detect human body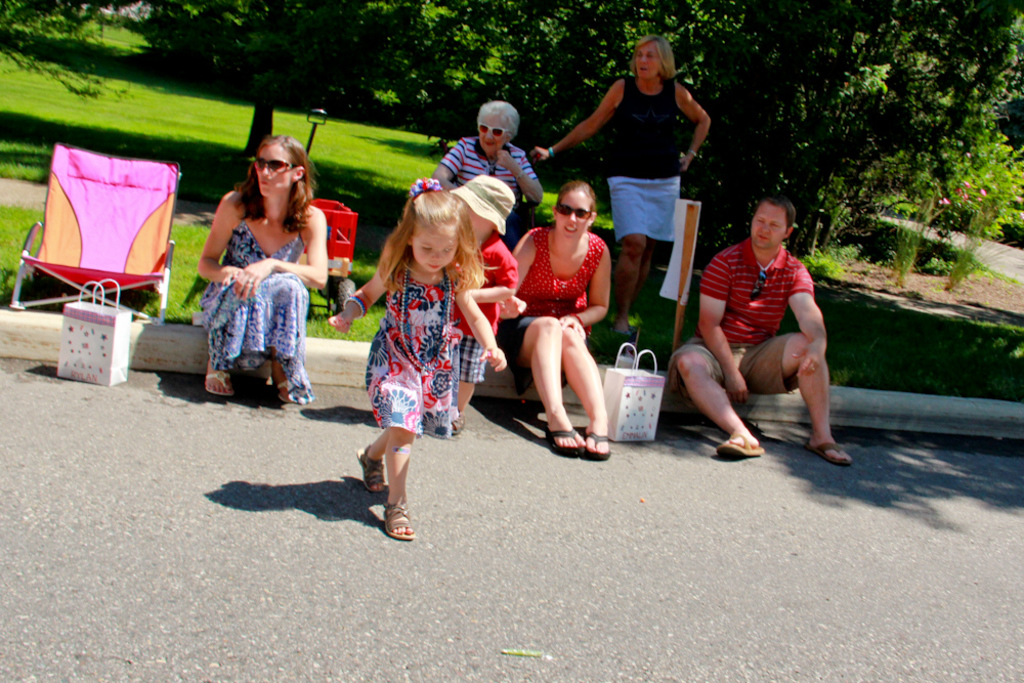
(left=327, top=261, right=508, bottom=538)
